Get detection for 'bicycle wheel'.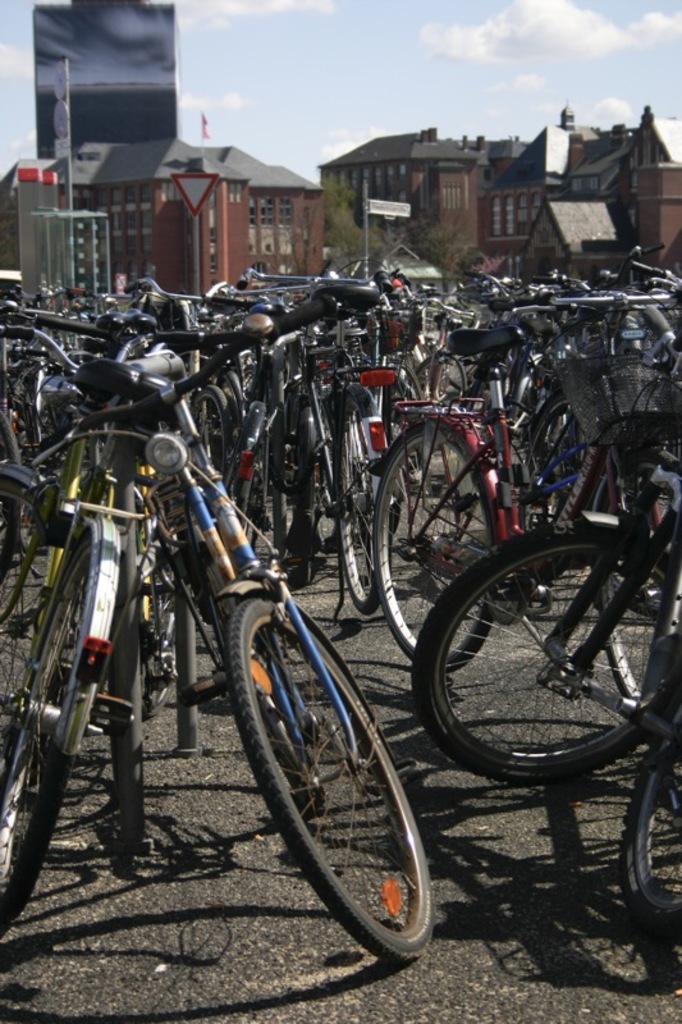
Detection: 424/529/659/801.
